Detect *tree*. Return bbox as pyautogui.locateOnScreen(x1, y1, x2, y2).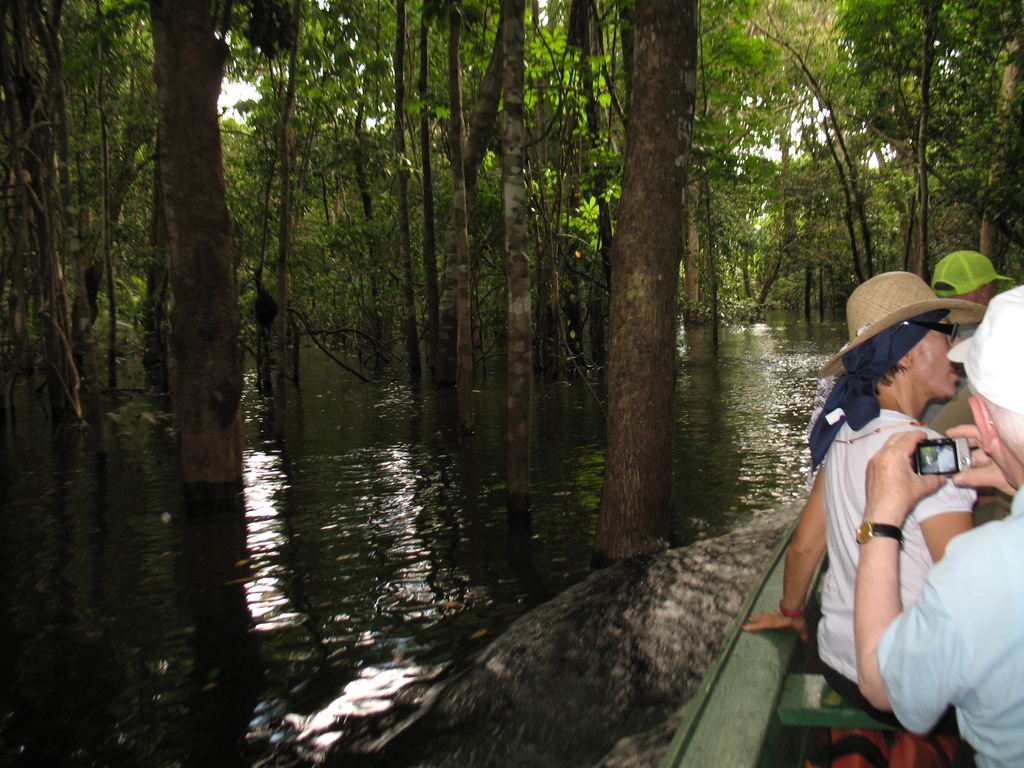
pyautogui.locateOnScreen(688, 0, 760, 323).
